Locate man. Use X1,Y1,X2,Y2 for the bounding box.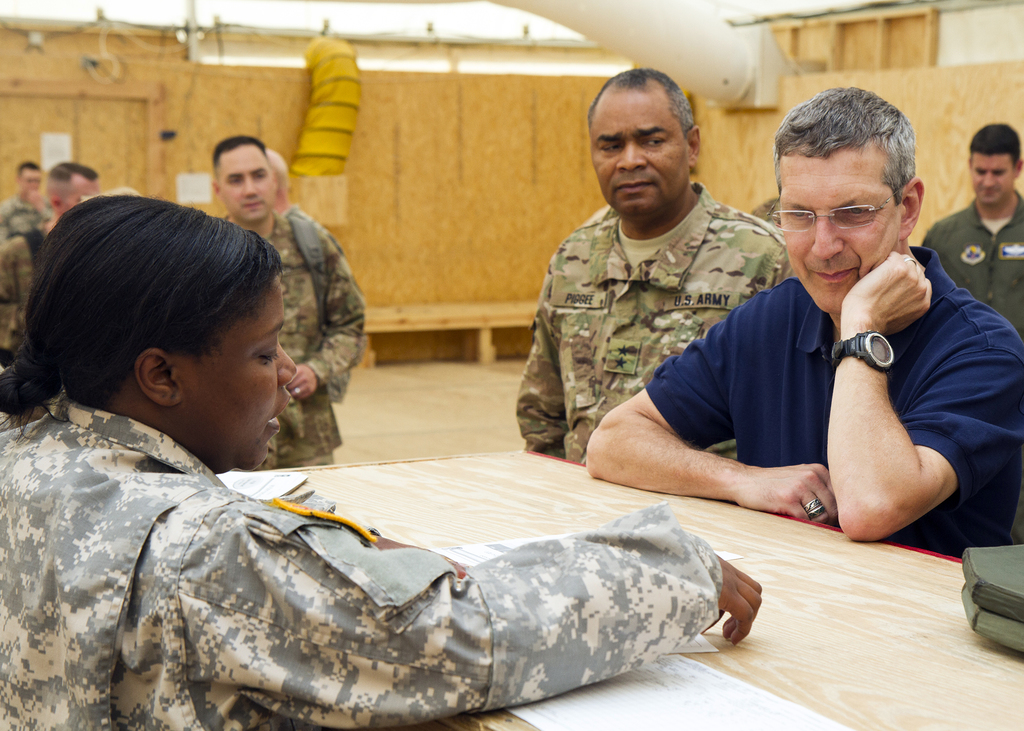
0,159,51,238.
